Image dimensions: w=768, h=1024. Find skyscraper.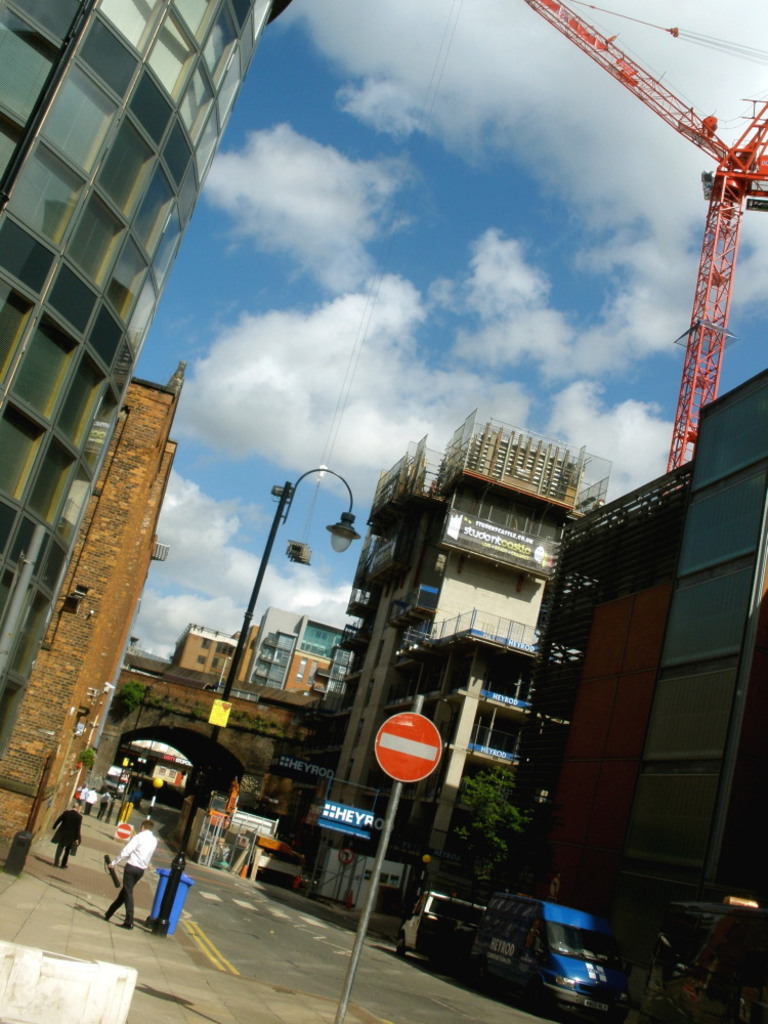
0, 0, 245, 820.
